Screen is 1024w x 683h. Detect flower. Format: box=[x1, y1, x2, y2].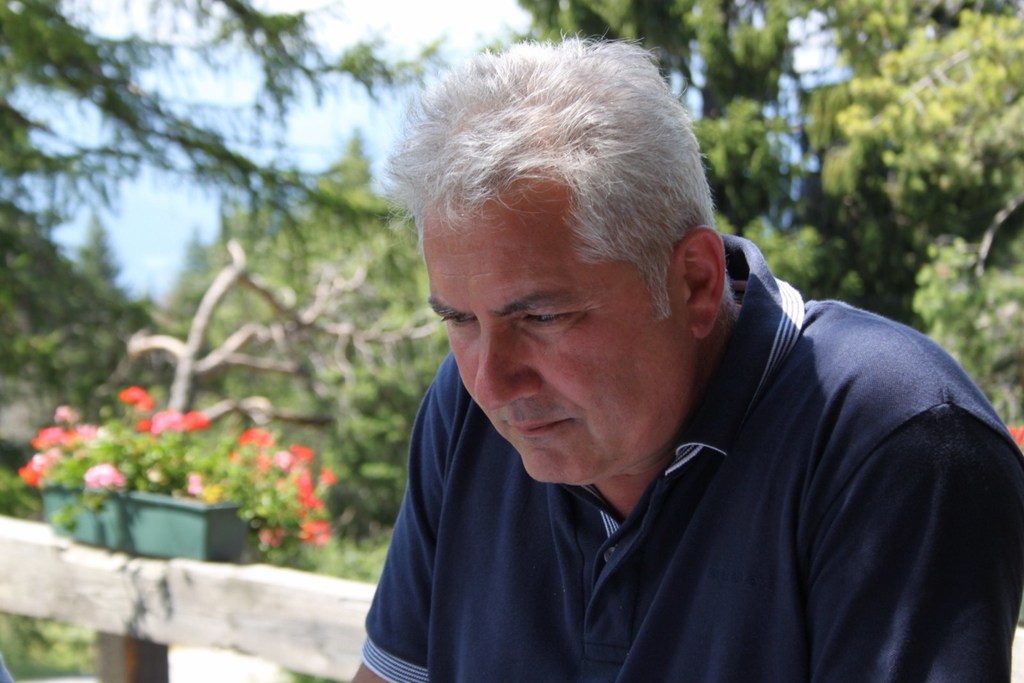
box=[134, 417, 152, 434].
